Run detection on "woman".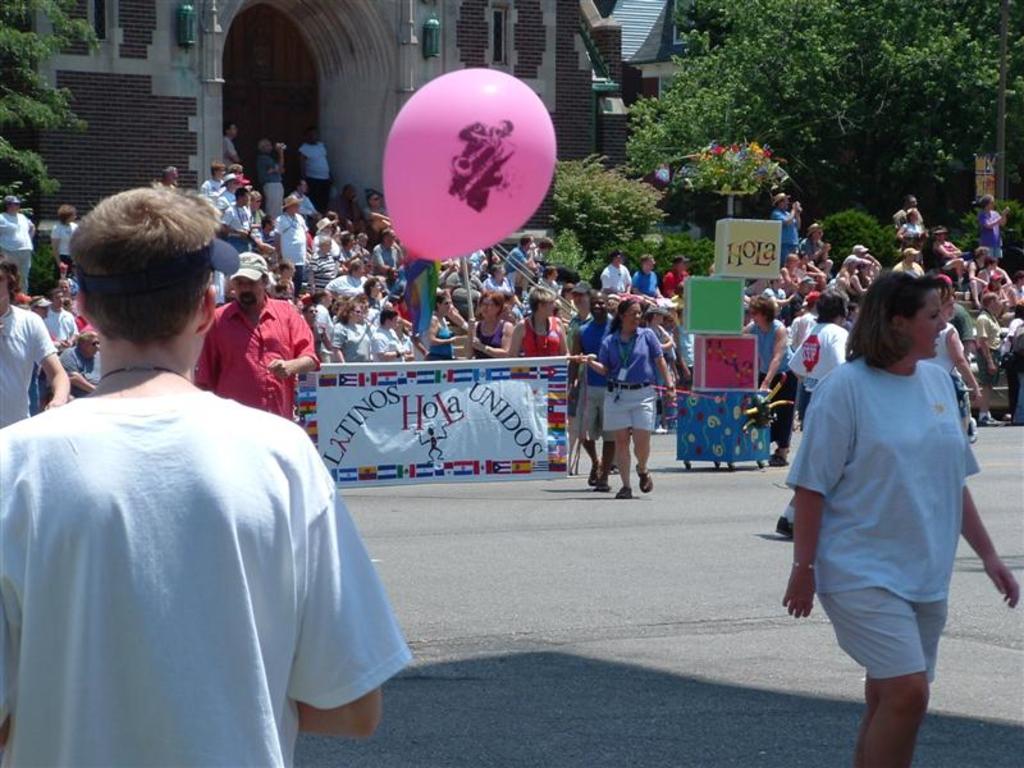
Result: (783, 248, 803, 275).
